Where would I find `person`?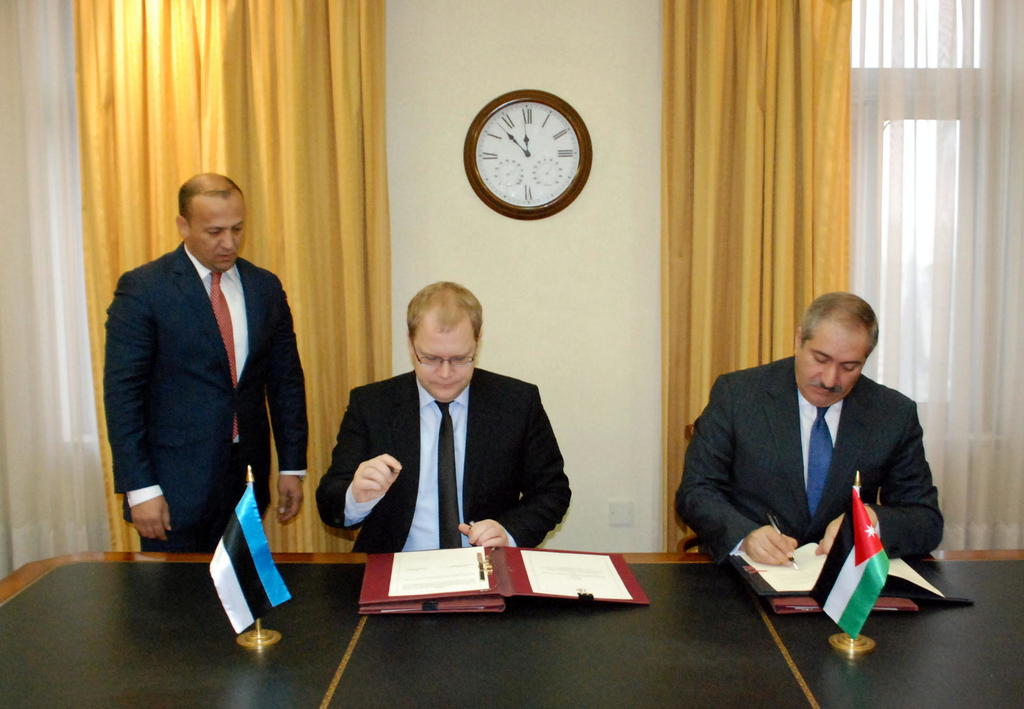
At pyautogui.locateOnScreen(97, 169, 303, 553).
